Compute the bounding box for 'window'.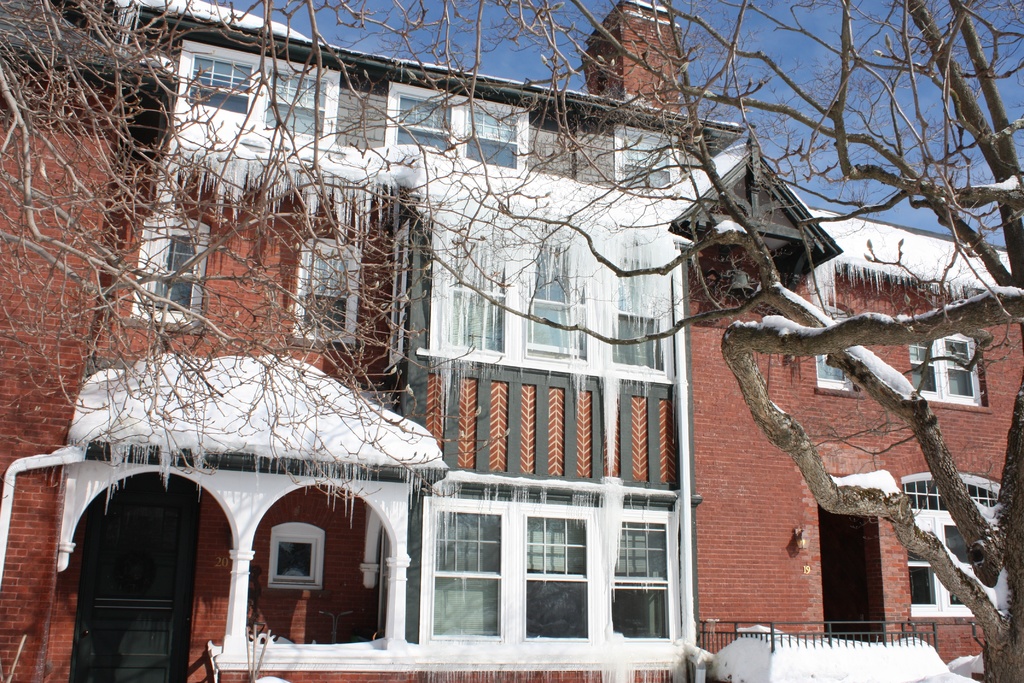
pyautogui.locateOnScreen(420, 172, 682, 388).
